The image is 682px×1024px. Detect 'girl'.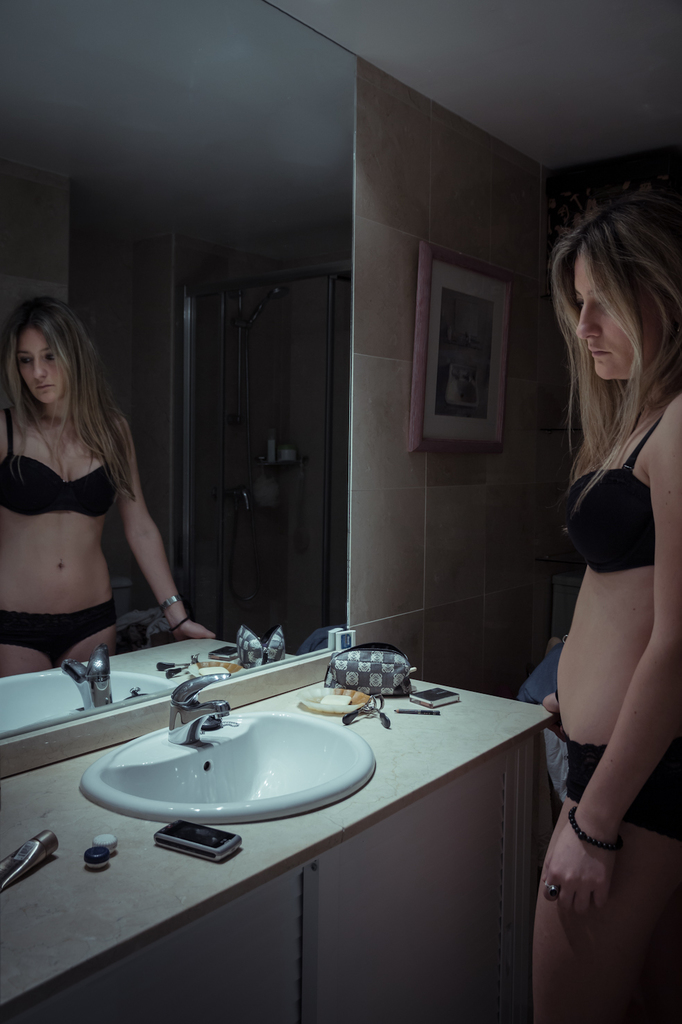
Detection: bbox(0, 289, 214, 668).
